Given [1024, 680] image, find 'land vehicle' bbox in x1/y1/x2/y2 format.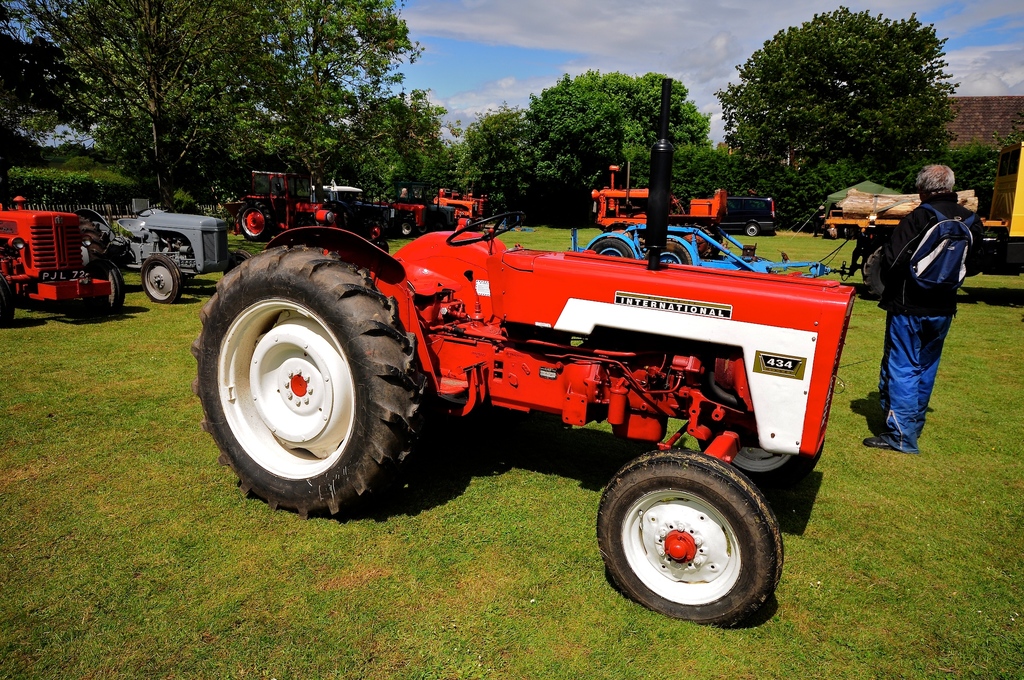
73/200/246/305.
